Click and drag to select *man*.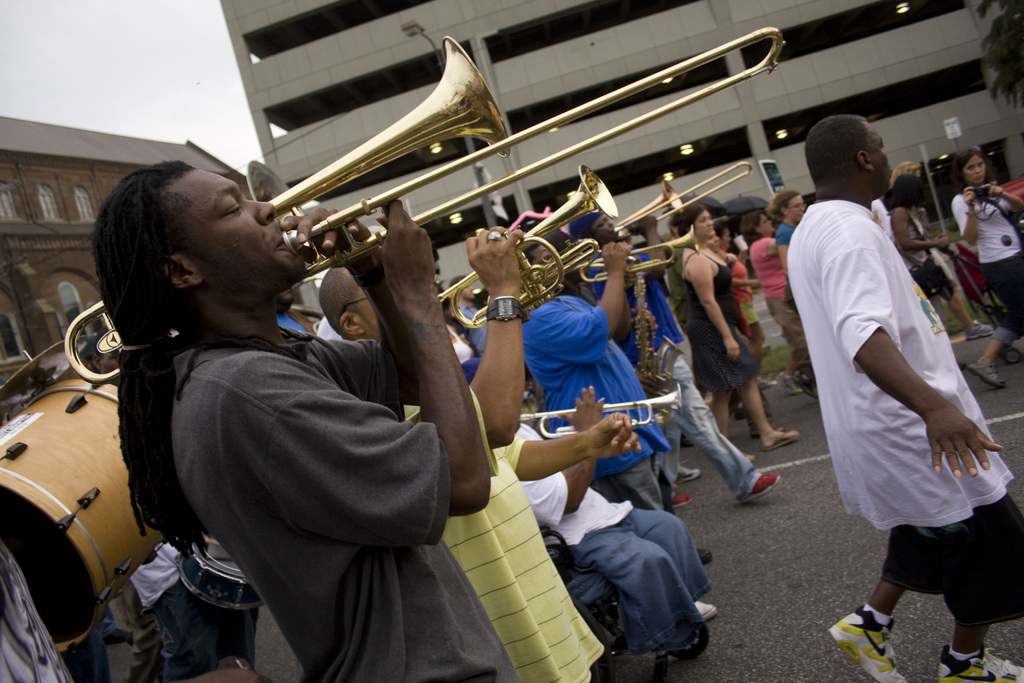
Selection: [left=319, top=259, right=633, bottom=682].
